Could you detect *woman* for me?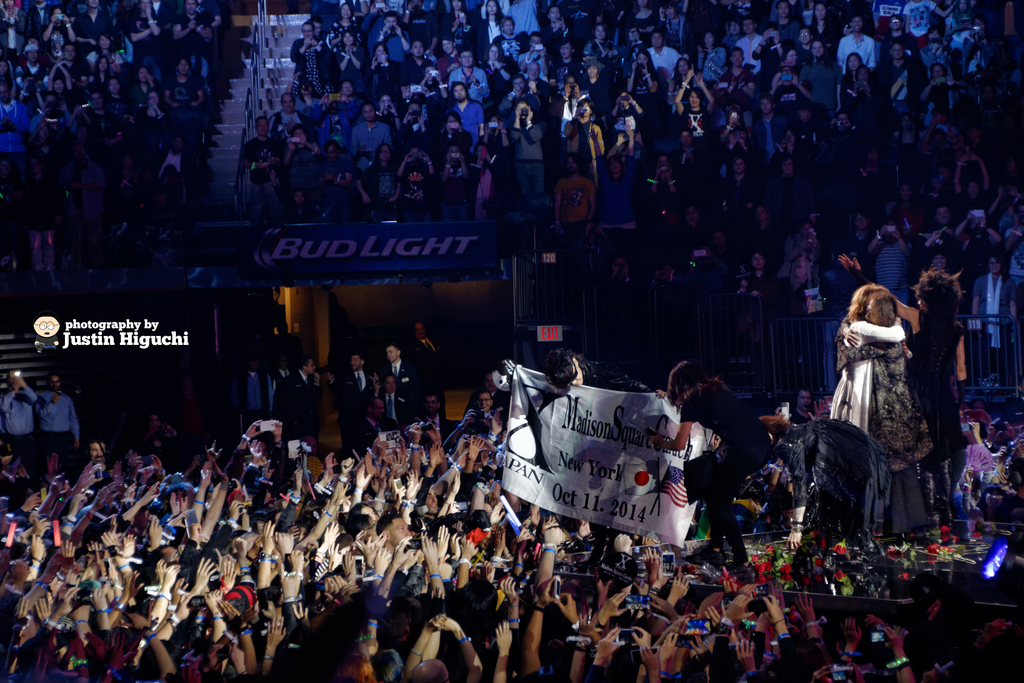
Detection result: region(623, 47, 660, 133).
